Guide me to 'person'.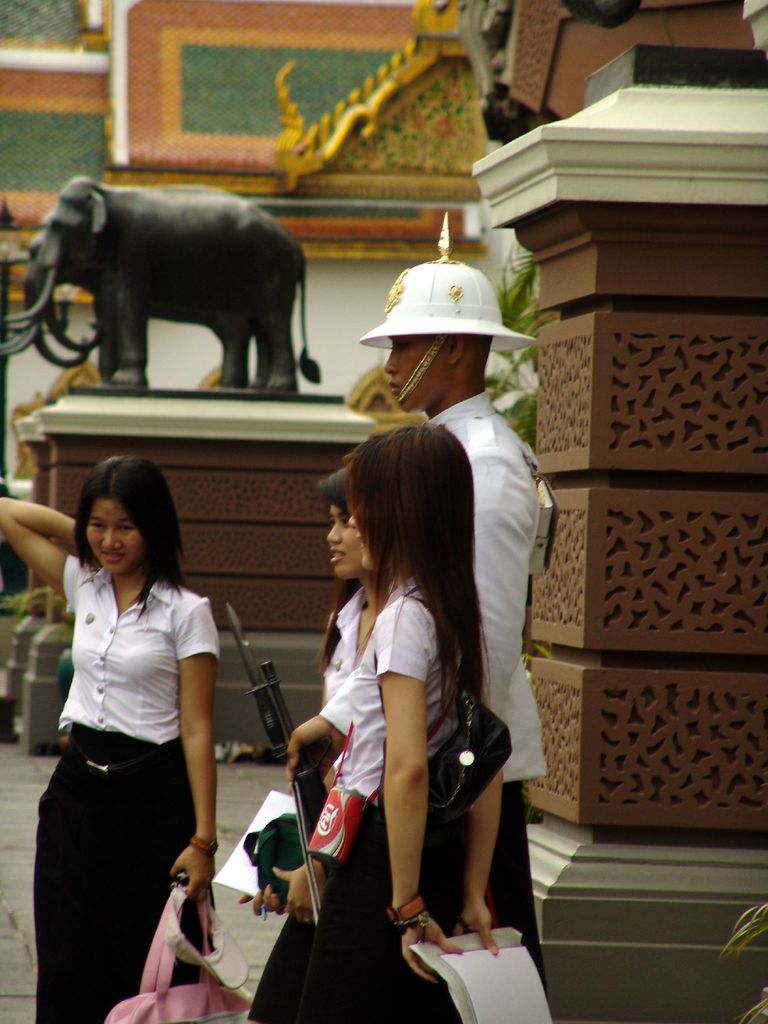
Guidance: rect(252, 457, 387, 907).
